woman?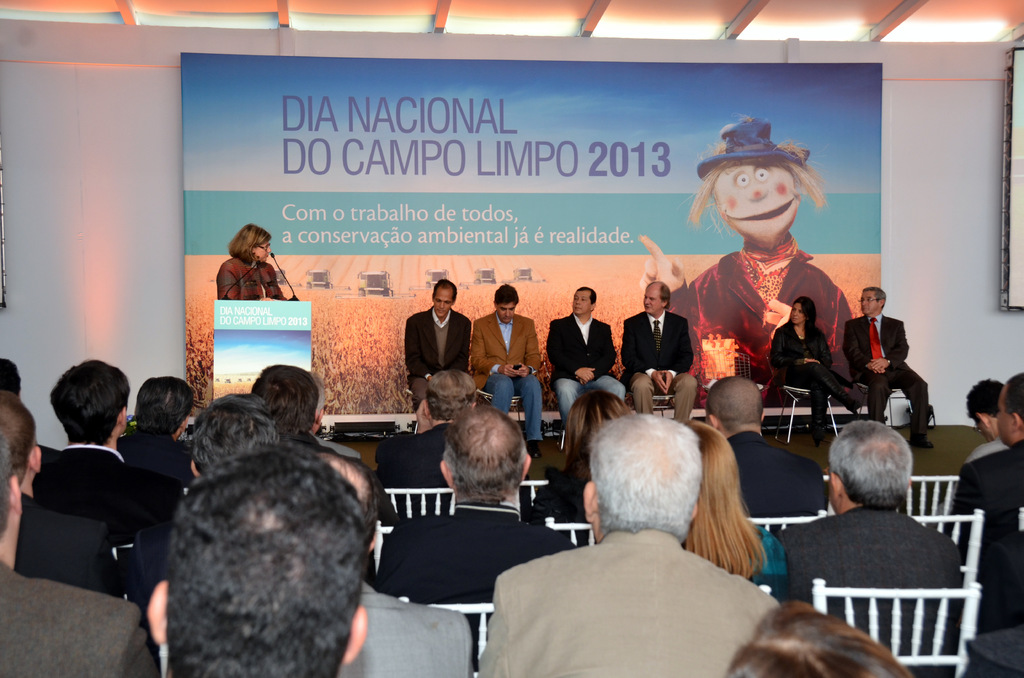
select_region(207, 218, 285, 313)
